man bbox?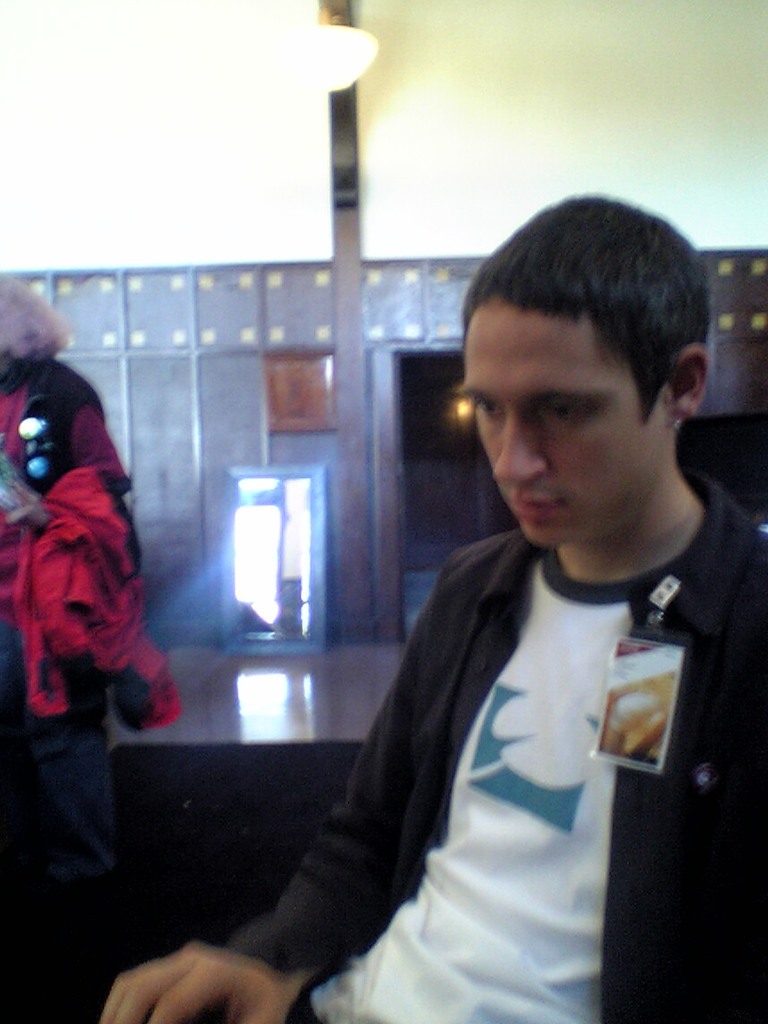
Rect(211, 209, 742, 998)
